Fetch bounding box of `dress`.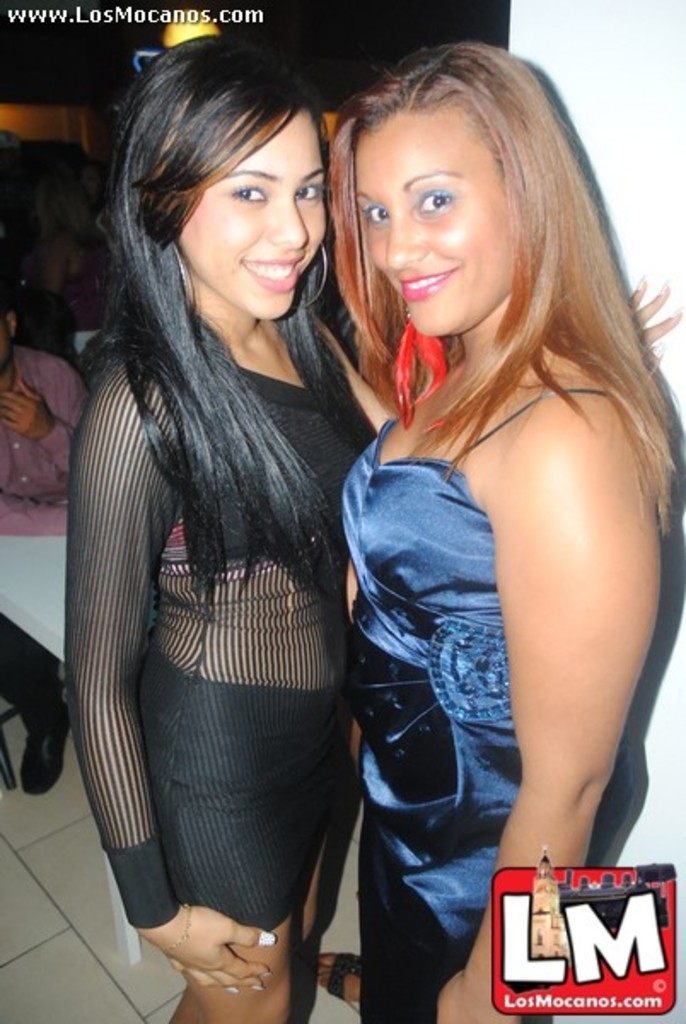
Bbox: {"x1": 341, "y1": 387, "x2": 630, "y2": 1022}.
